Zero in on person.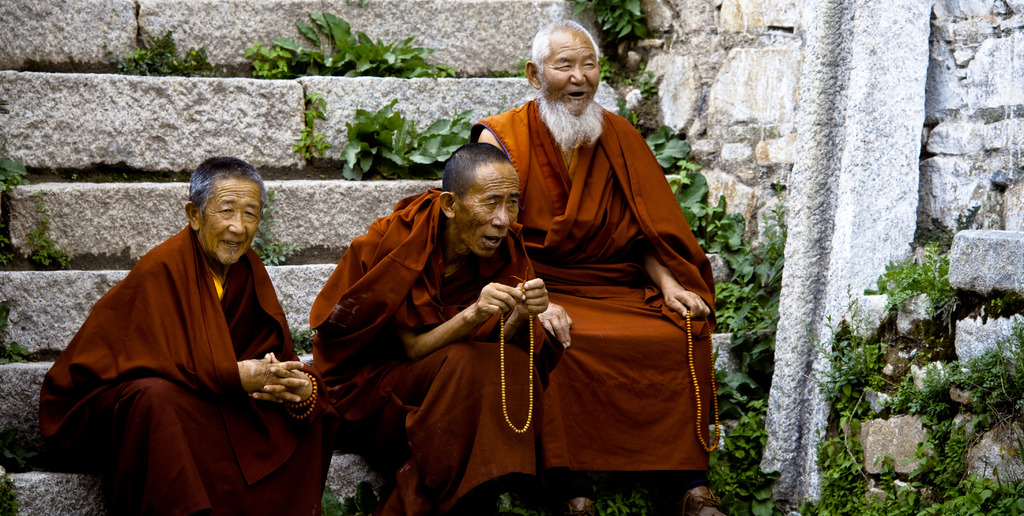
Zeroed in: 304, 144, 552, 515.
